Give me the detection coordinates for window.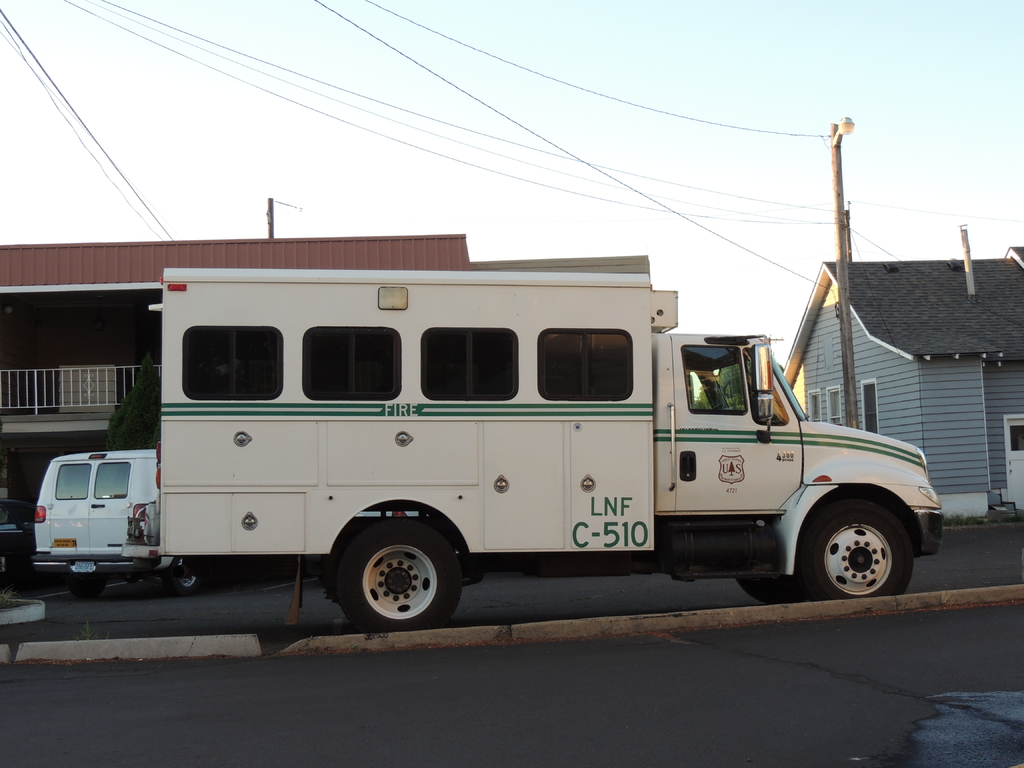
{"x1": 808, "y1": 394, "x2": 819, "y2": 418}.
